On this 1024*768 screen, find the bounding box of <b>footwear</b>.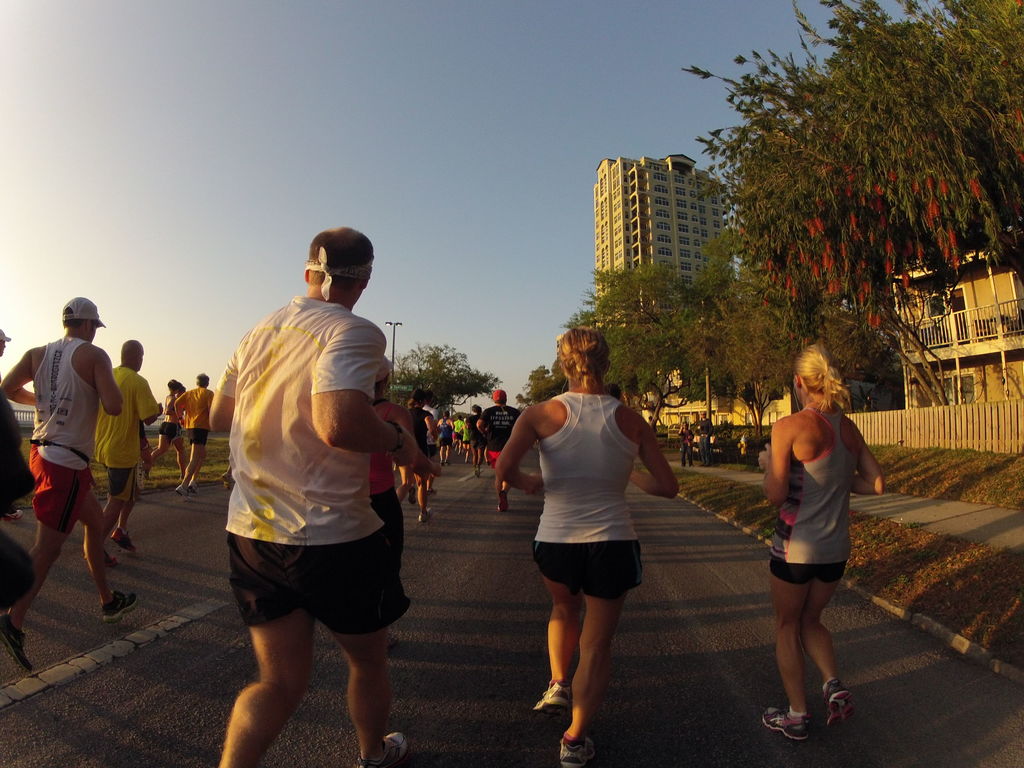
Bounding box: (left=111, top=524, right=147, bottom=561).
